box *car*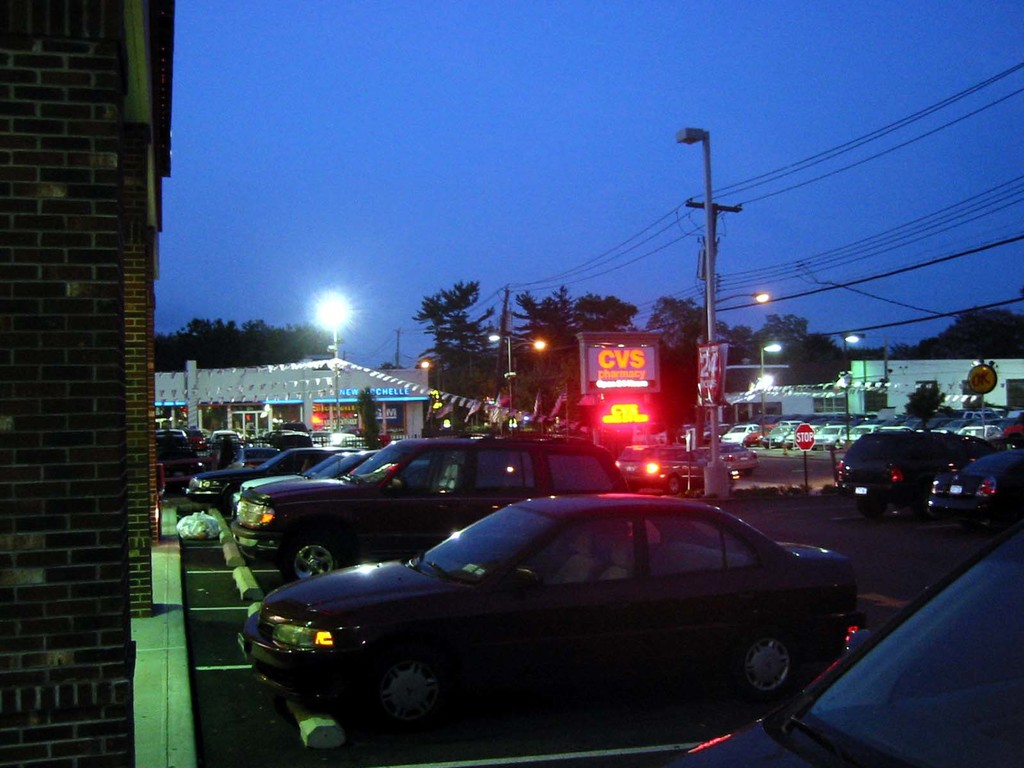
locate(179, 443, 346, 516)
